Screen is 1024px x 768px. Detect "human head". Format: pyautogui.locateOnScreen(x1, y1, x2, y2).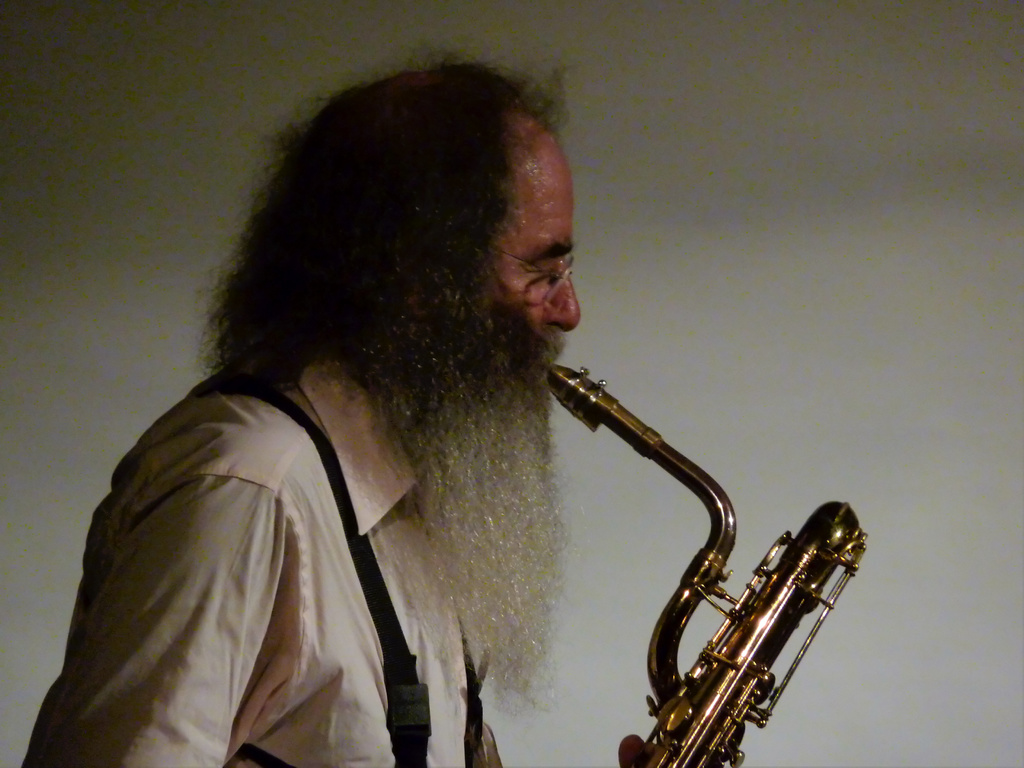
pyautogui.locateOnScreen(229, 90, 575, 455).
